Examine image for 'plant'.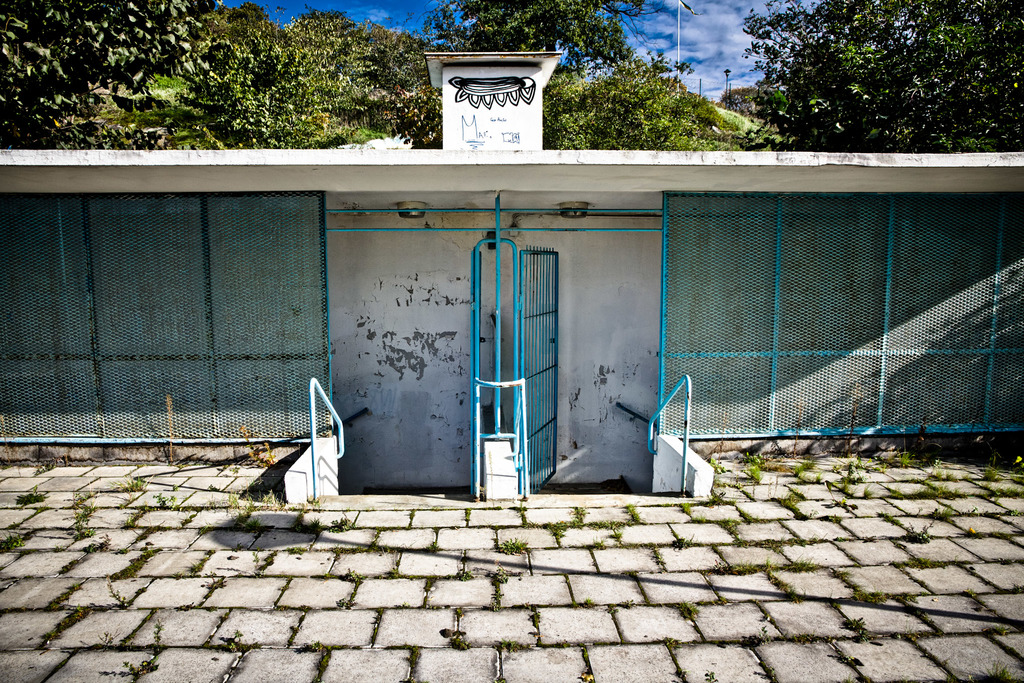
Examination result: Rect(303, 639, 339, 663).
